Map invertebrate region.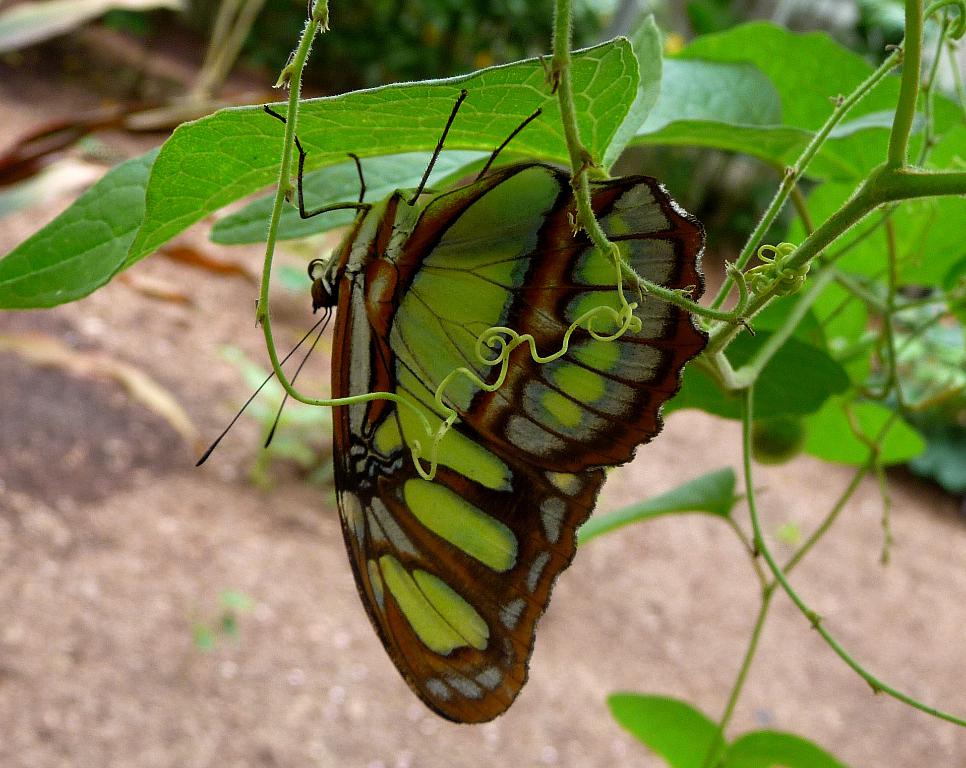
Mapped to x1=187 y1=82 x2=709 y2=729.
